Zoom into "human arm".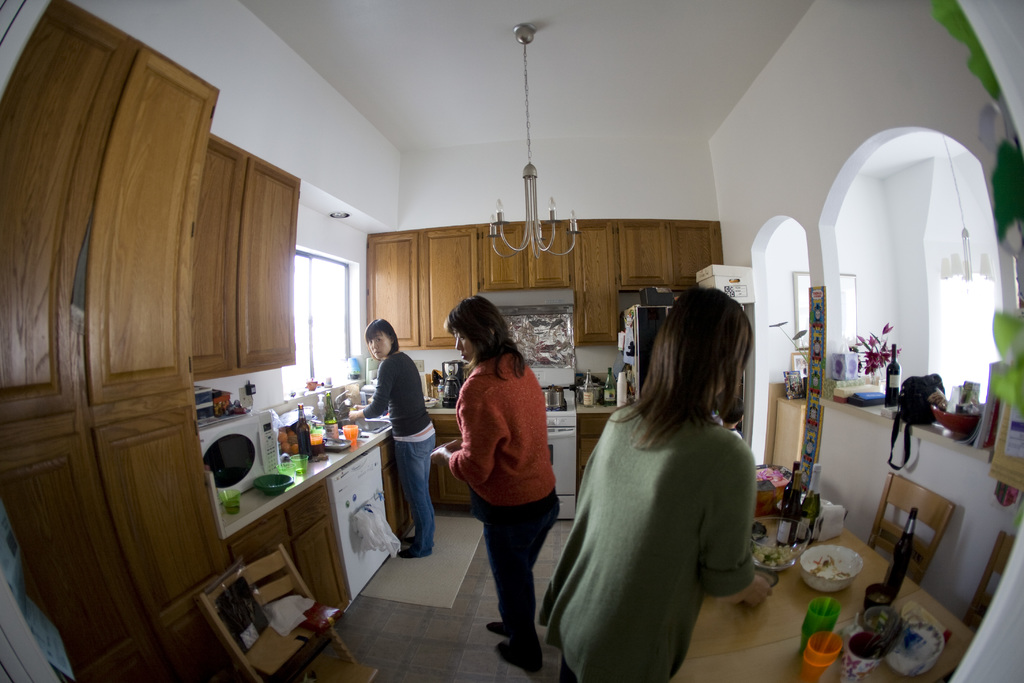
Zoom target: detection(428, 396, 501, 486).
